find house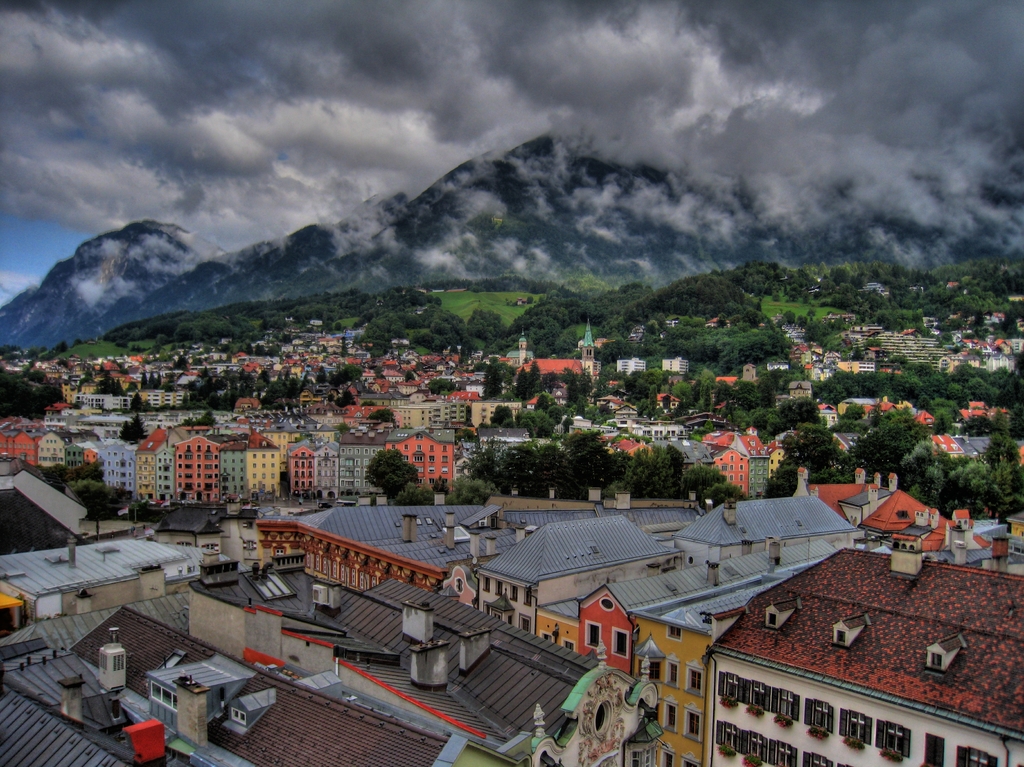
[x1=136, y1=427, x2=164, y2=504]
